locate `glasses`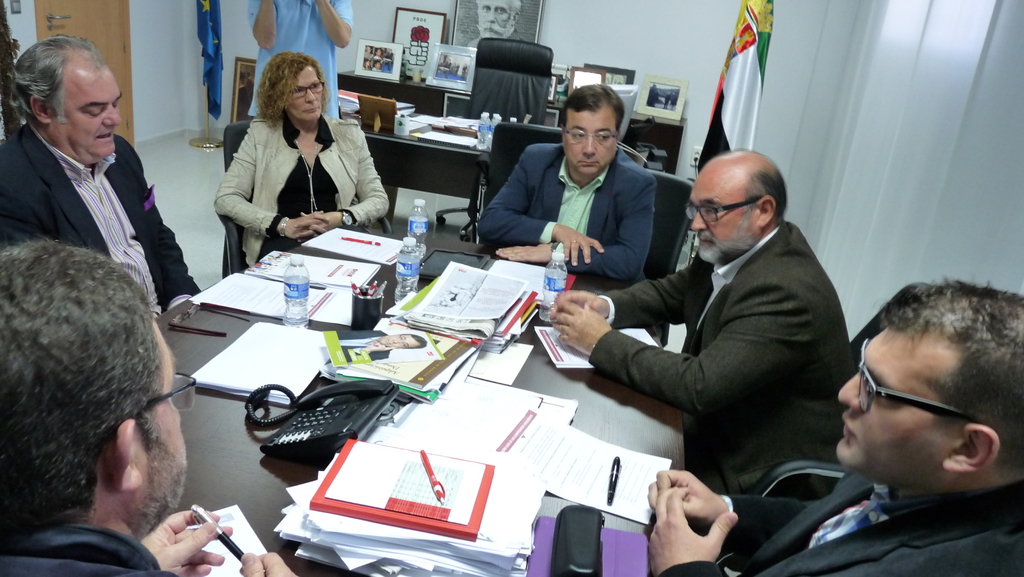
[680, 193, 765, 228]
